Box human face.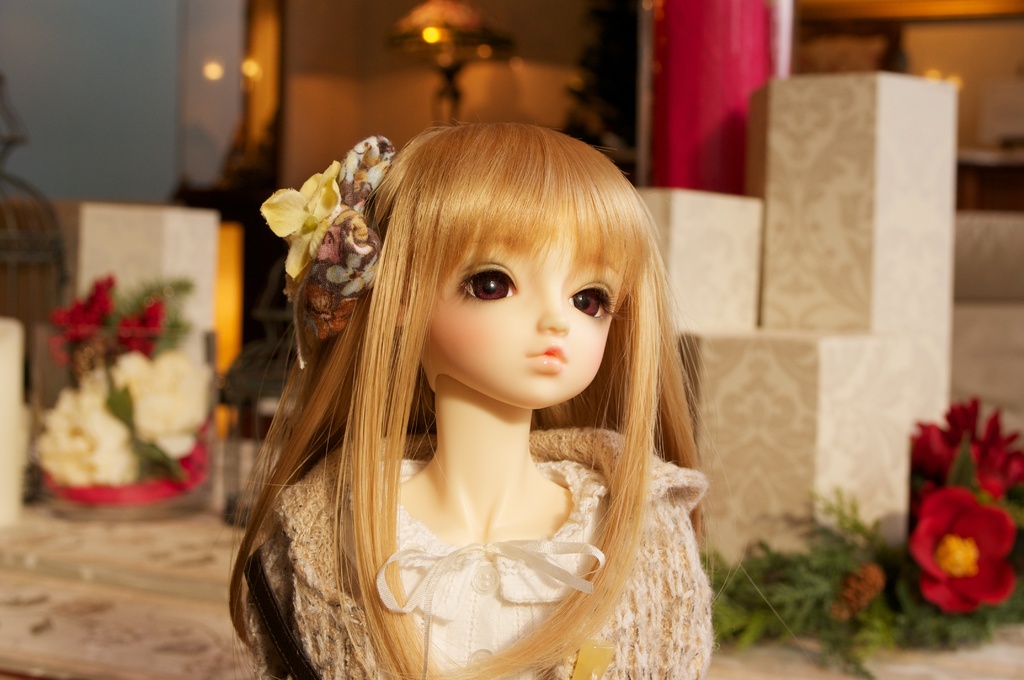
box(424, 235, 621, 409).
